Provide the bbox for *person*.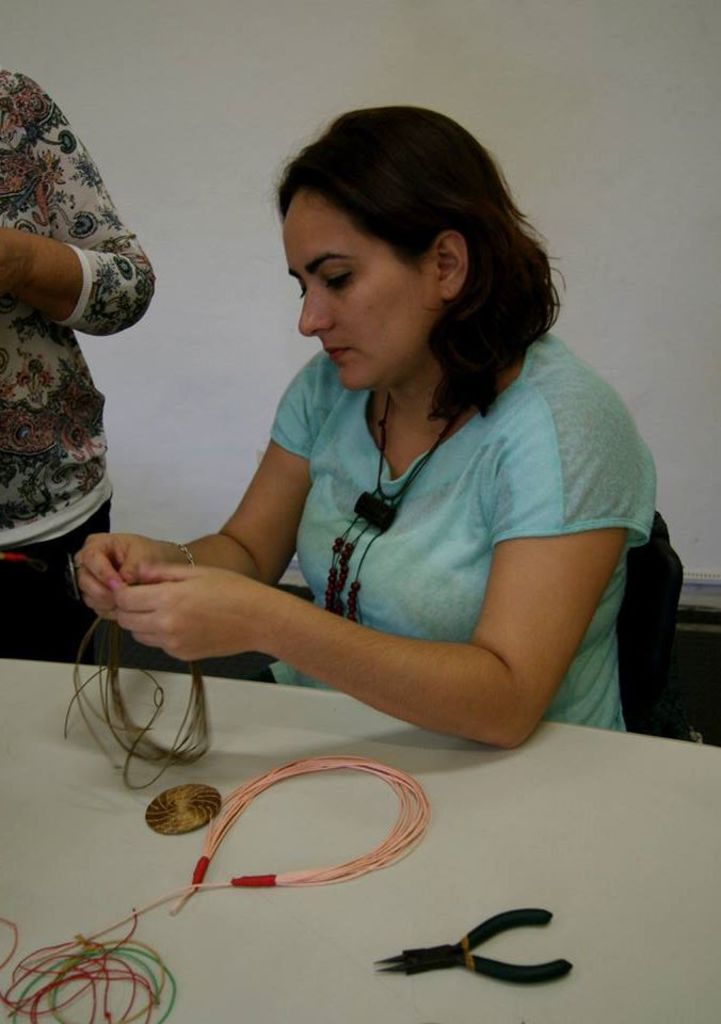
Rect(66, 98, 657, 754).
